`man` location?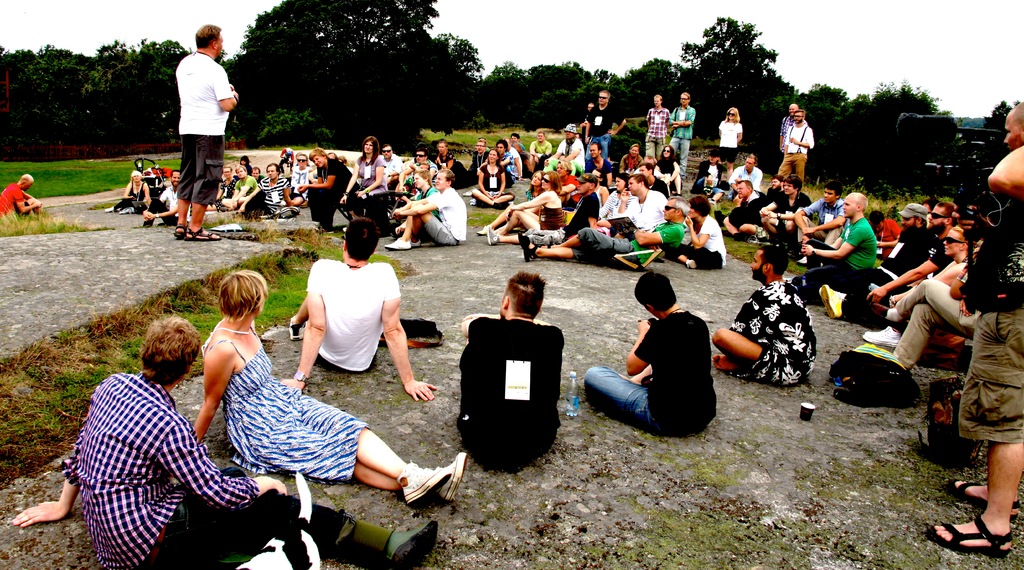
detection(225, 164, 294, 220)
